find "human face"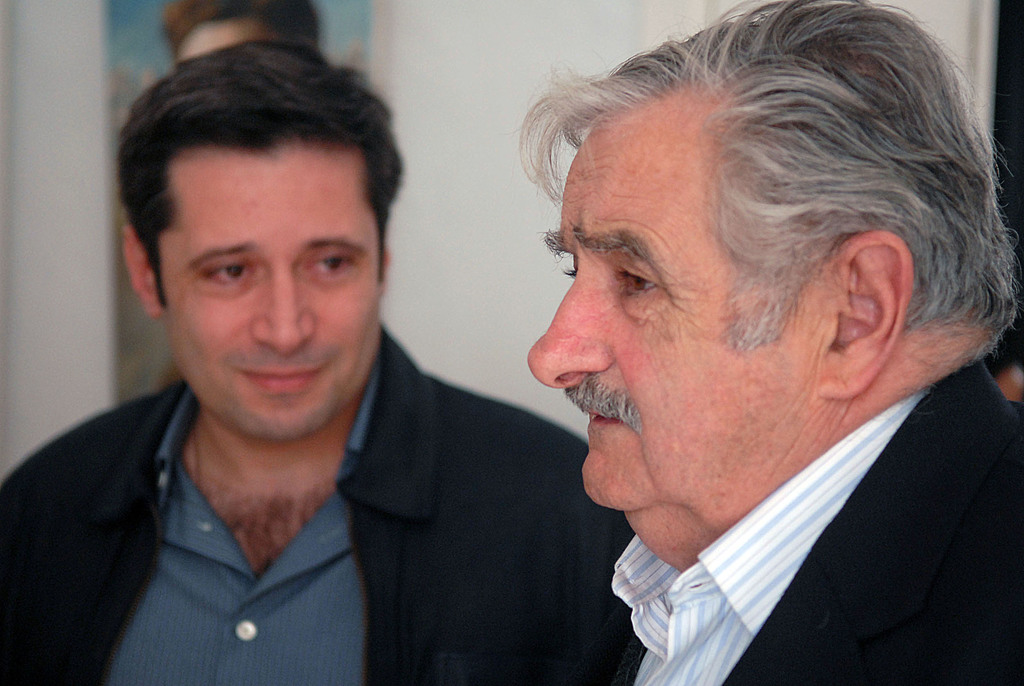
Rect(522, 114, 816, 503)
